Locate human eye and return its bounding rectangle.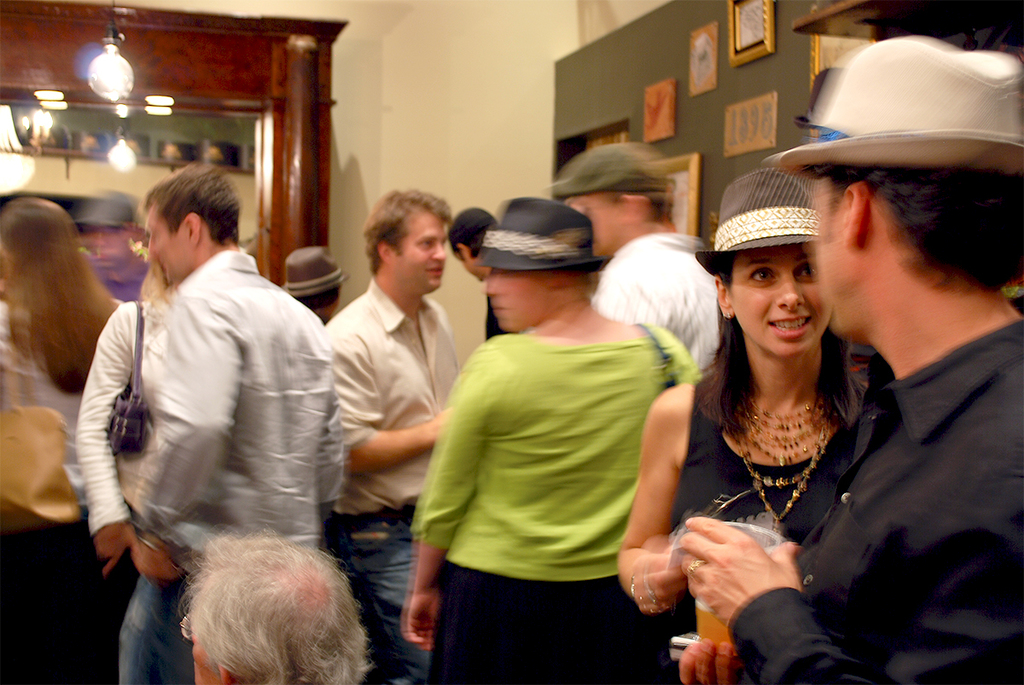
748,268,777,283.
